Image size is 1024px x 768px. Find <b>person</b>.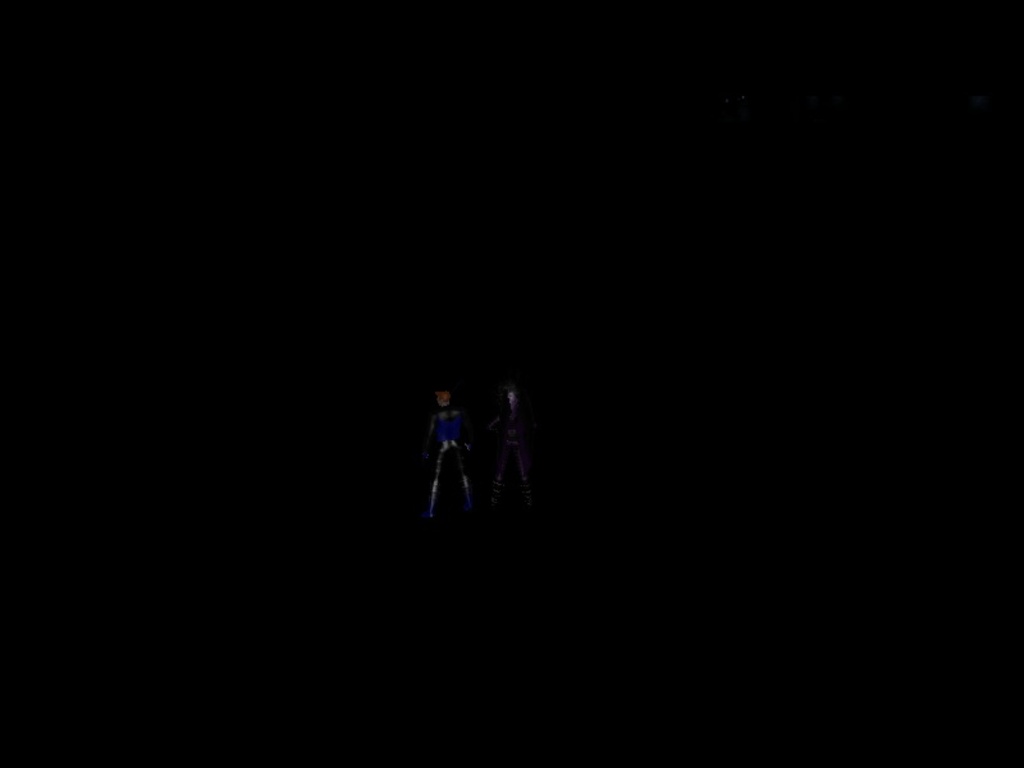
(484,383,535,508).
